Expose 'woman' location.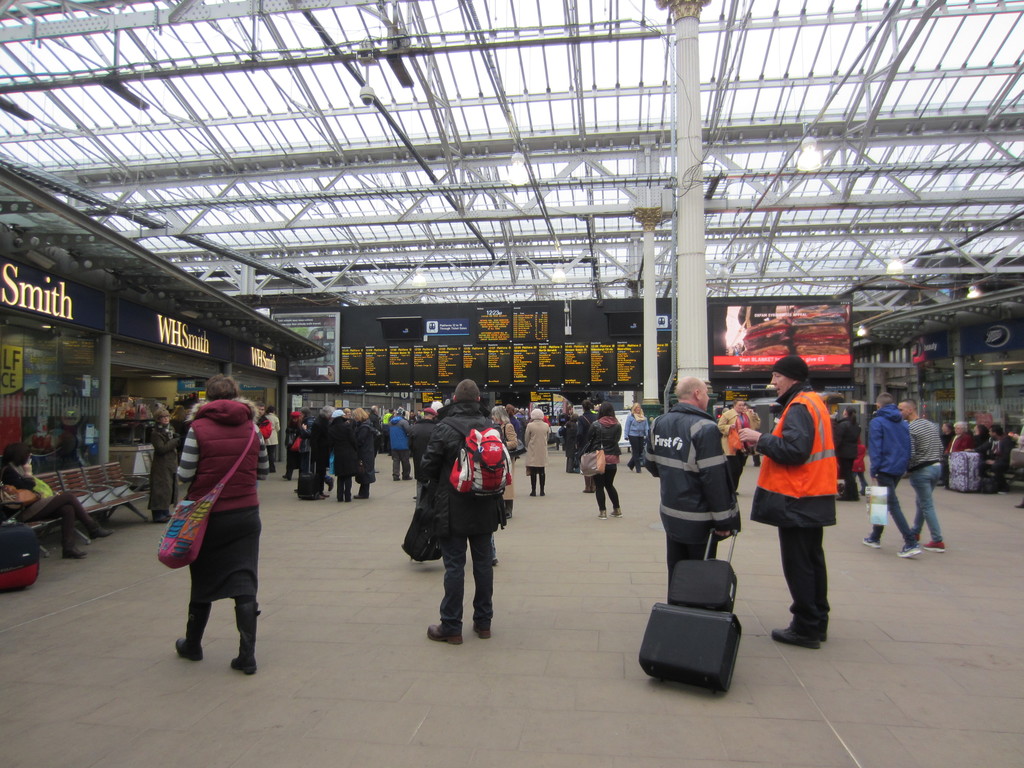
Exposed at (718,397,764,495).
